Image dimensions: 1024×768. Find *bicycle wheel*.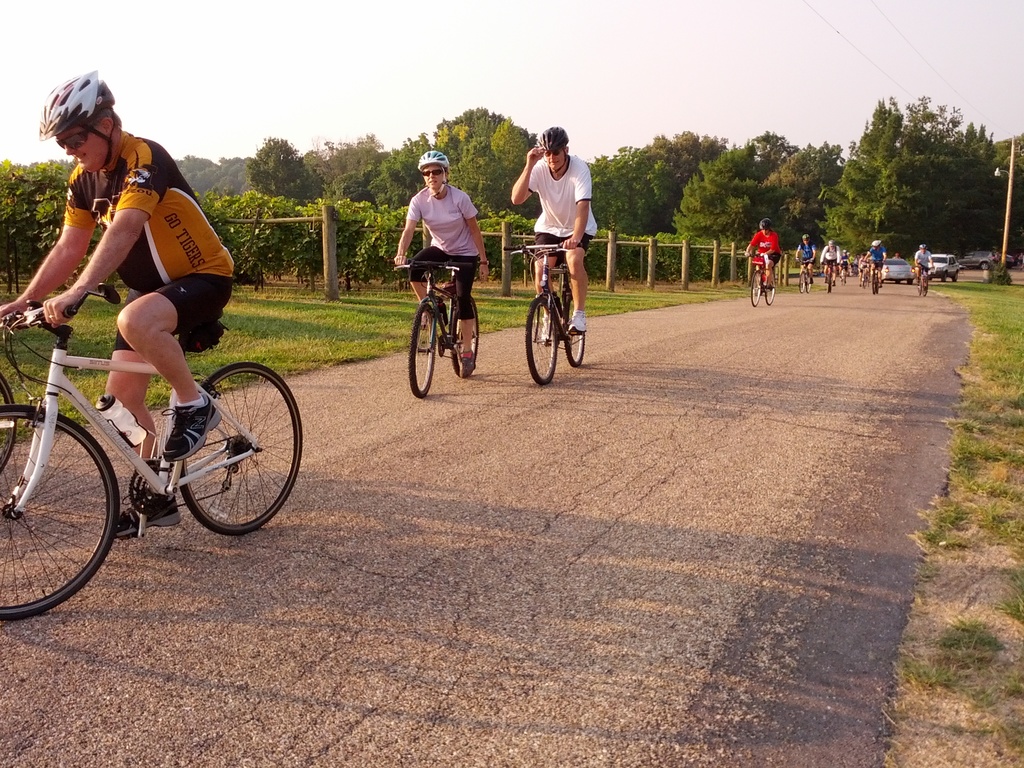
870,272,873,295.
